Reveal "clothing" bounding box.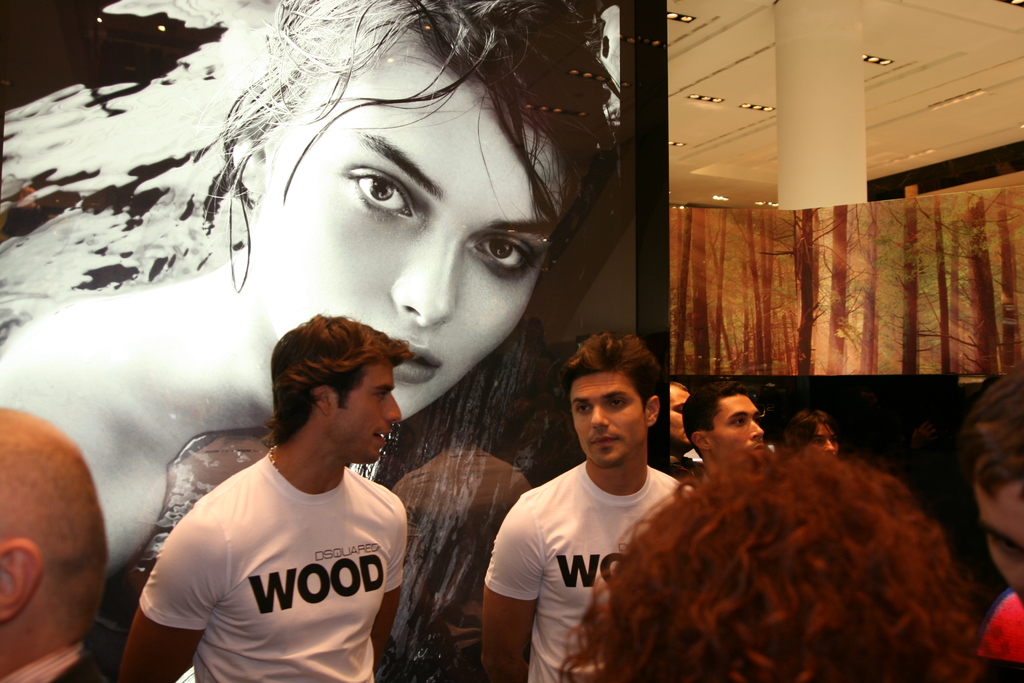
Revealed: detection(480, 458, 695, 682).
